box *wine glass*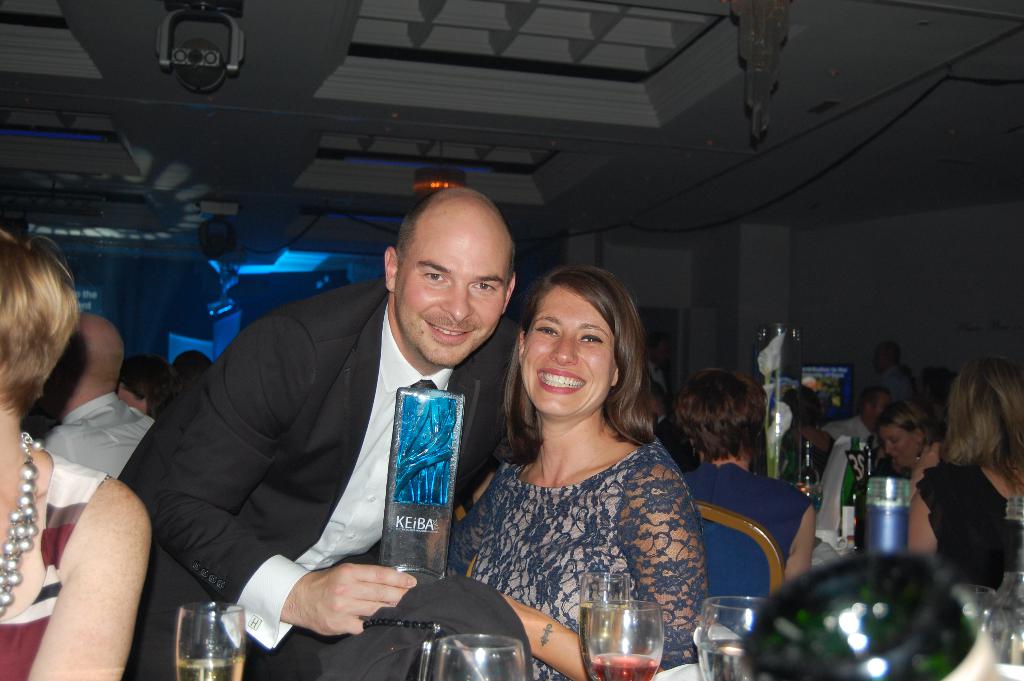
{"x1": 428, "y1": 637, "x2": 525, "y2": 680}
